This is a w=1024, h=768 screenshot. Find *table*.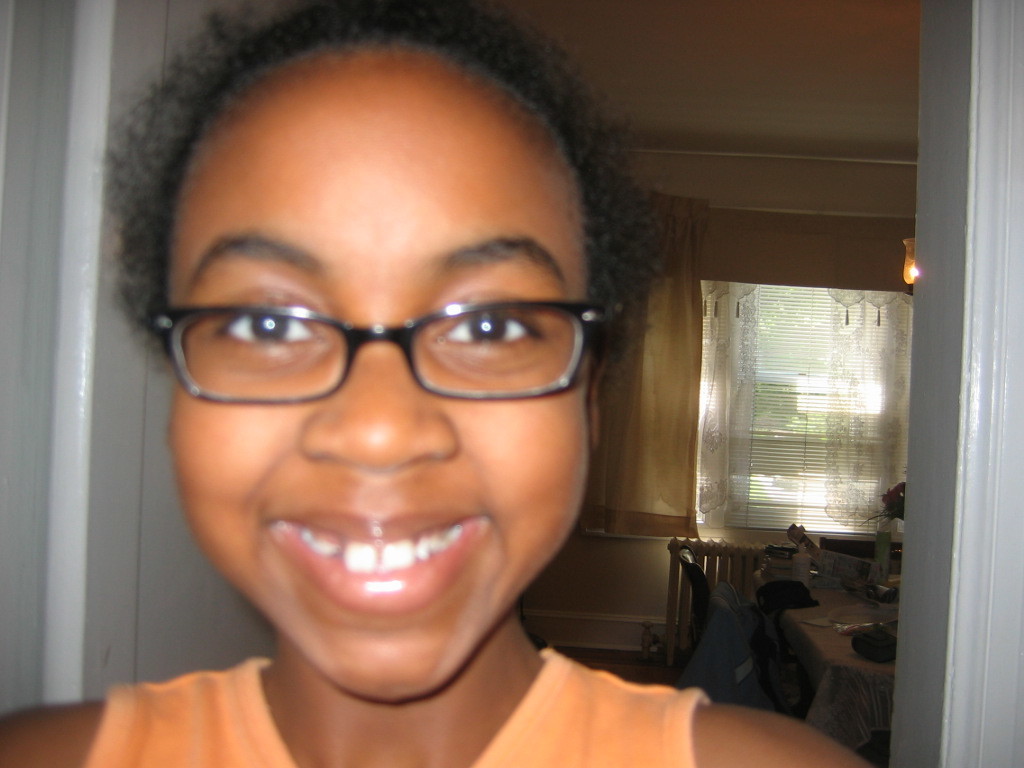
Bounding box: locate(660, 556, 893, 736).
